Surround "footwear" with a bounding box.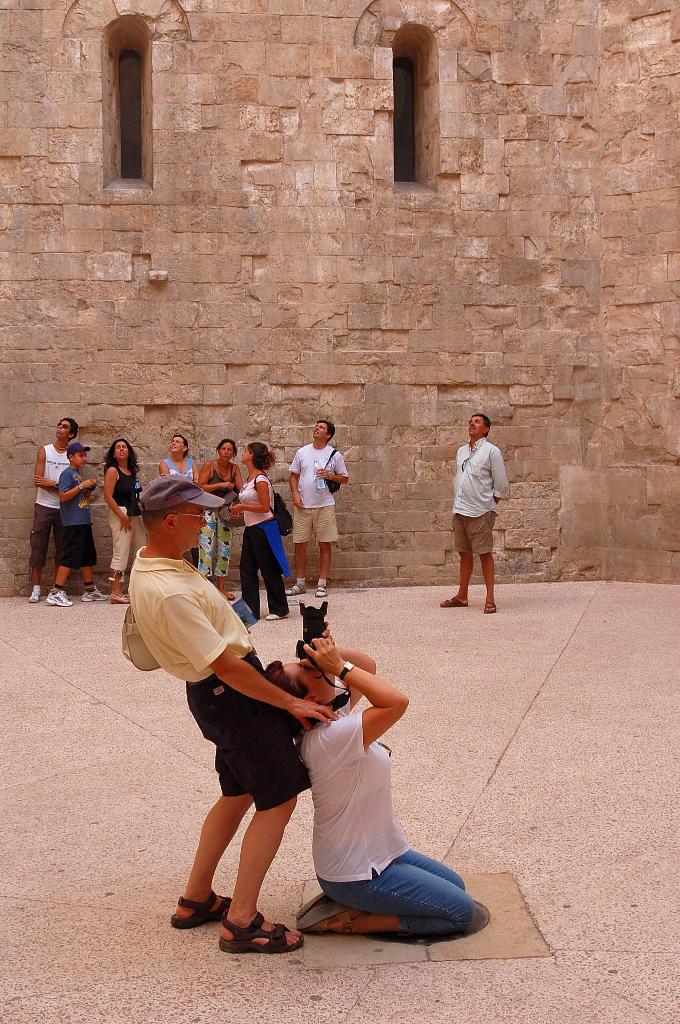
478:599:497:613.
